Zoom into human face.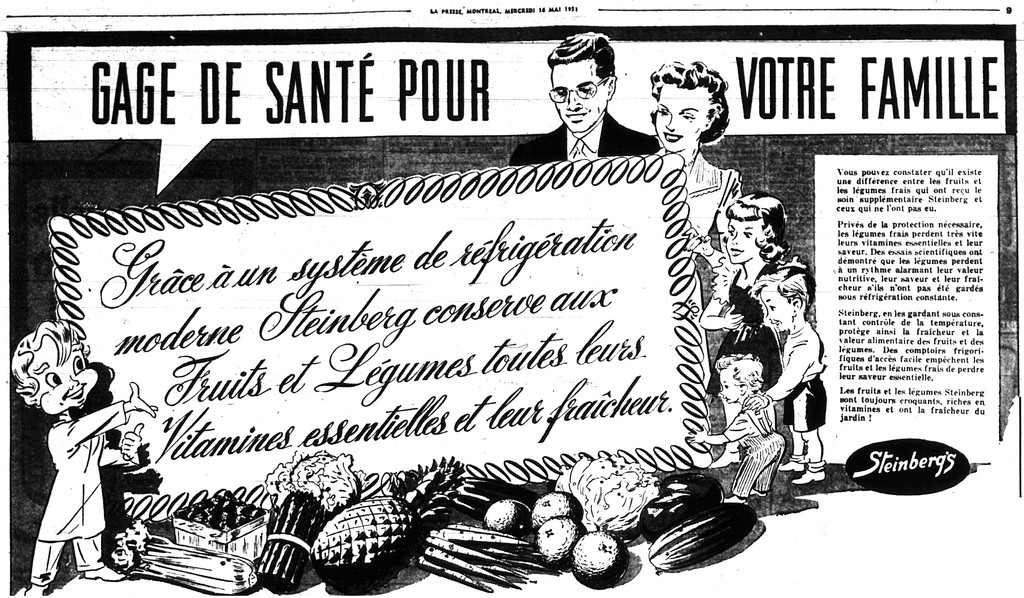
Zoom target: crop(720, 370, 739, 404).
